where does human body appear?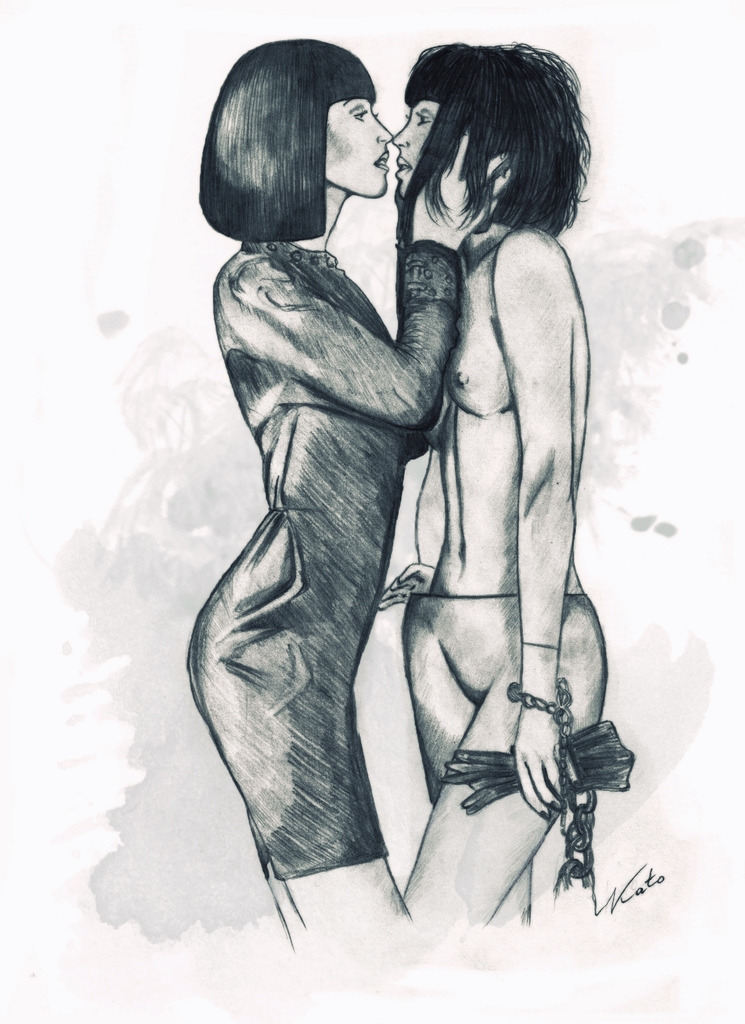
Appears at x1=191, y1=34, x2=491, y2=941.
